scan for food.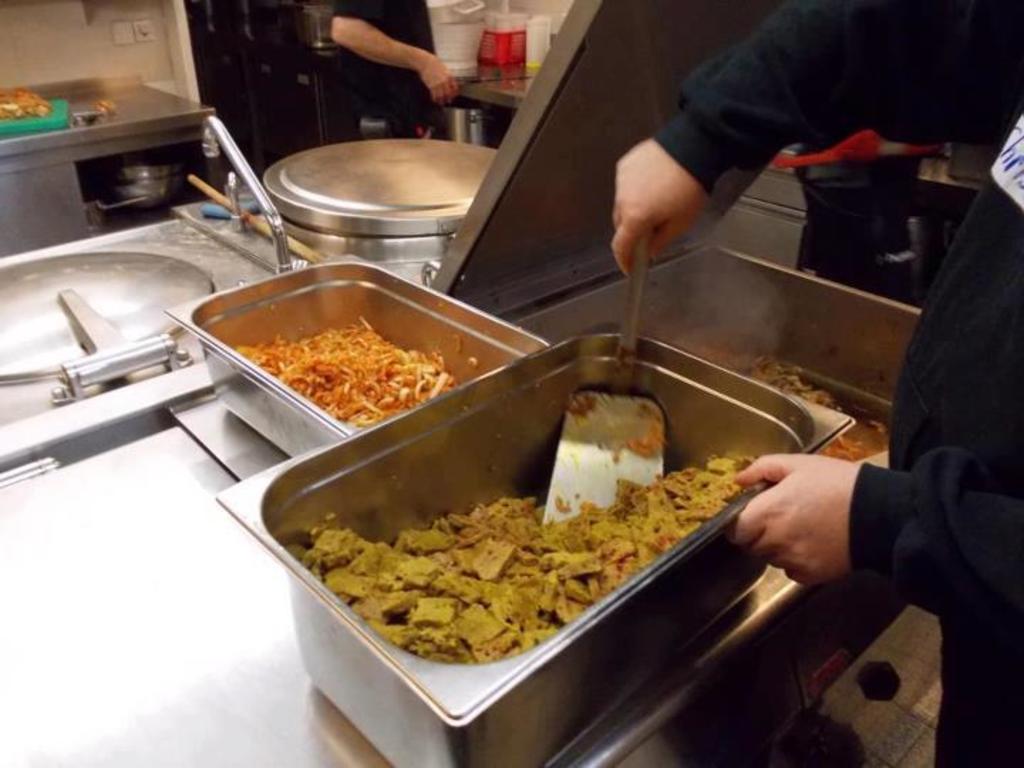
Scan result: [230, 311, 461, 432].
